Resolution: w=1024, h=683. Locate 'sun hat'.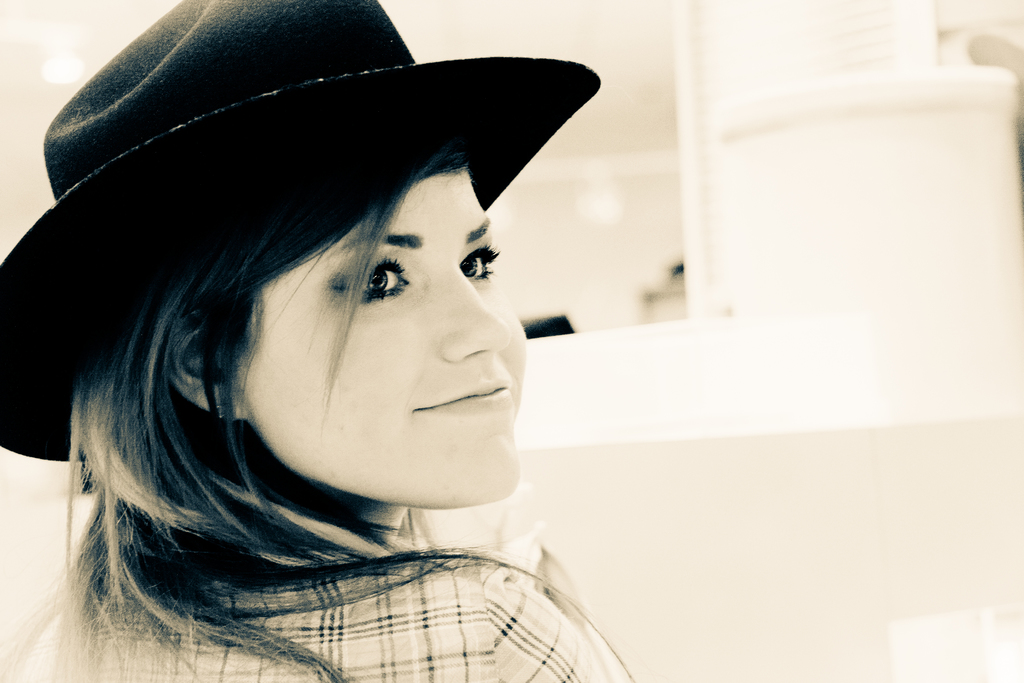
Rect(0, 0, 601, 465).
